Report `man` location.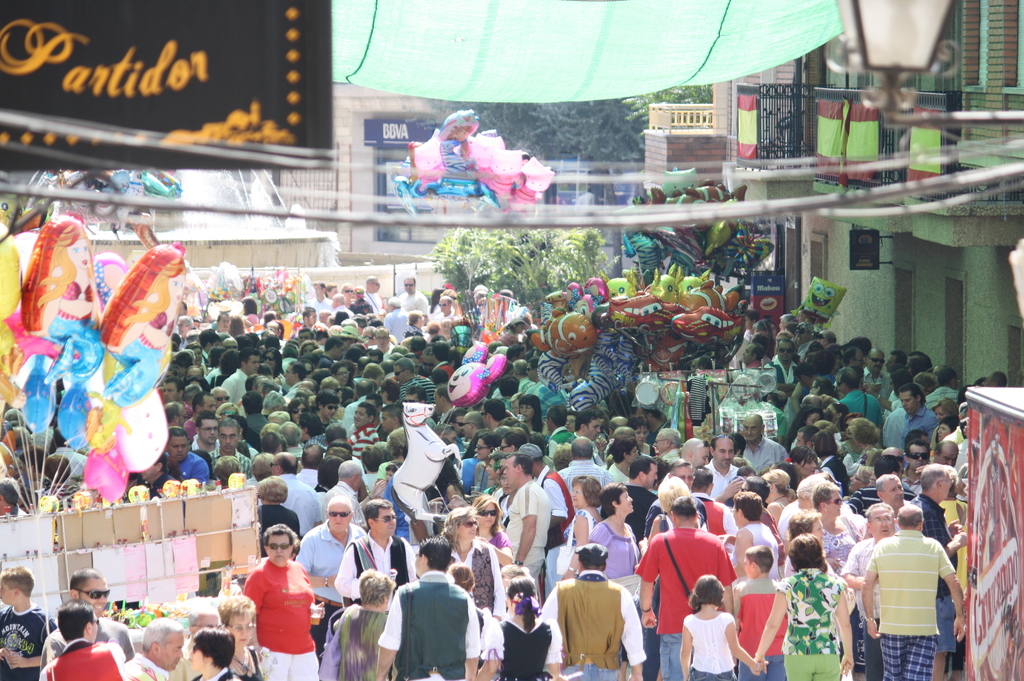
Report: <region>38, 599, 125, 680</region>.
